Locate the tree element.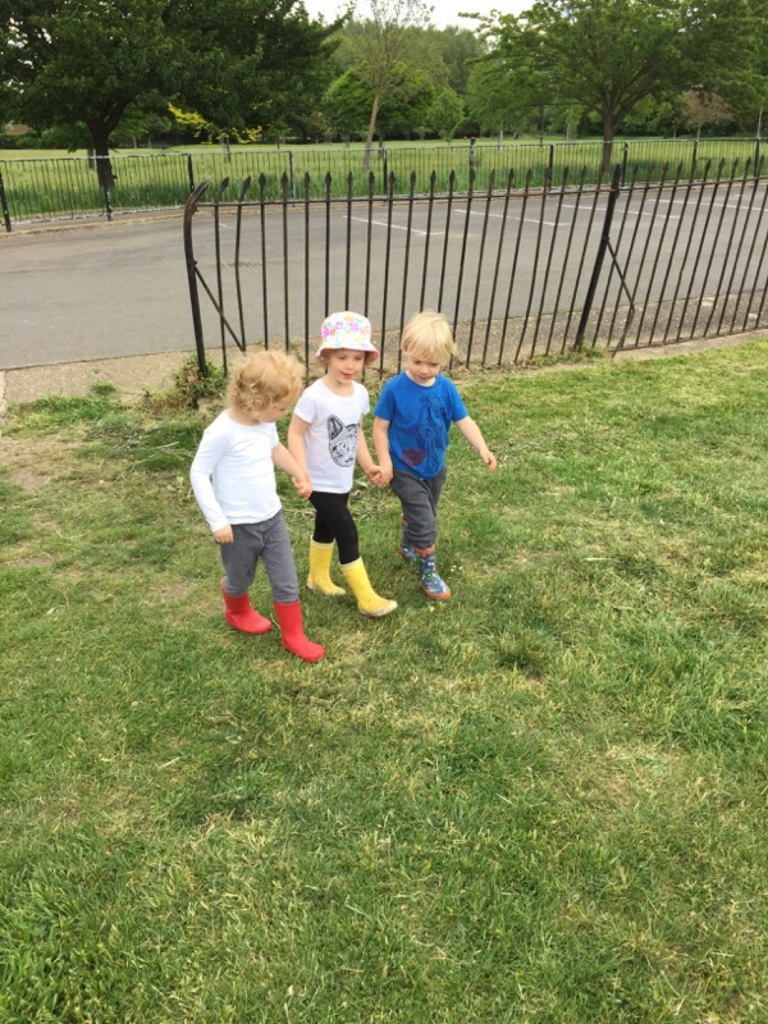
Element bbox: (x1=452, y1=0, x2=767, y2=179).
